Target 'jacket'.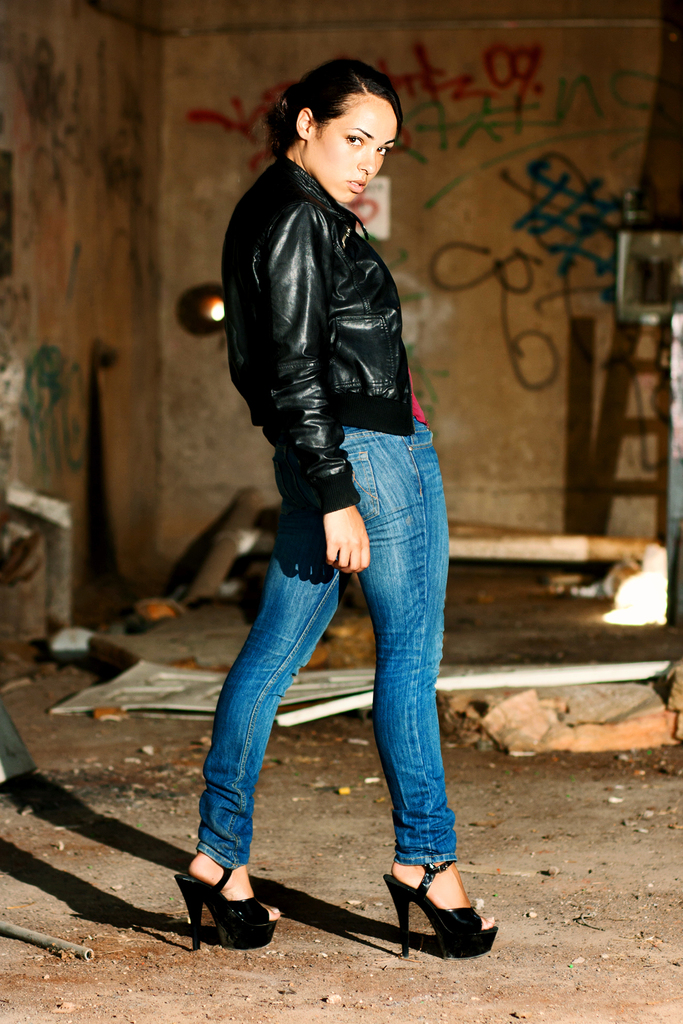
Target region: 222,96,430,453.
